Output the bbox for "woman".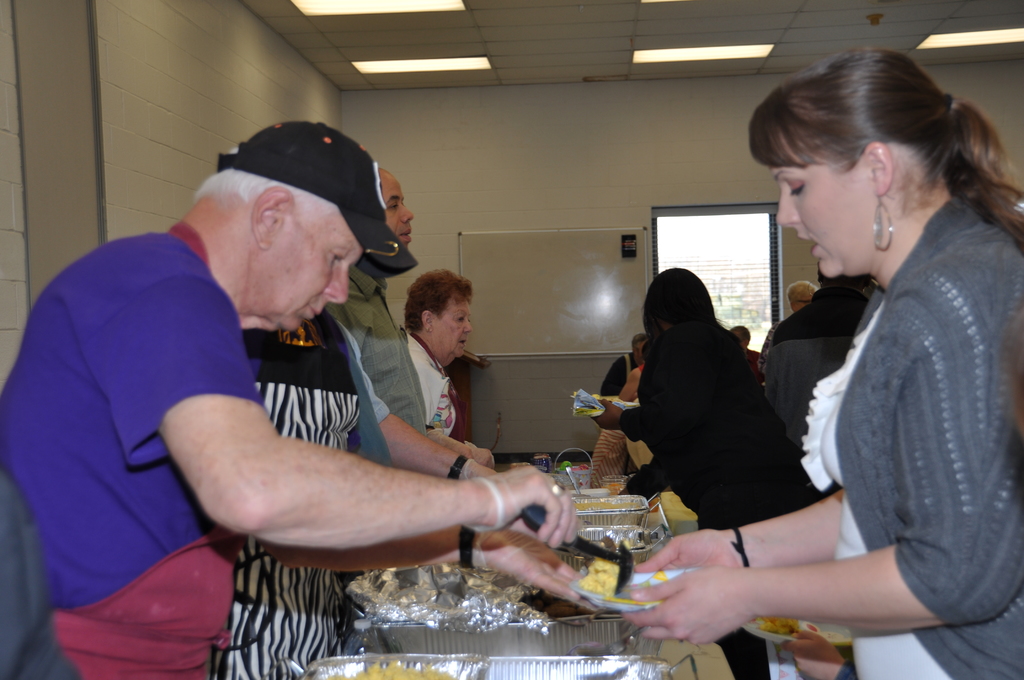
[646, 76, 995, 667].
